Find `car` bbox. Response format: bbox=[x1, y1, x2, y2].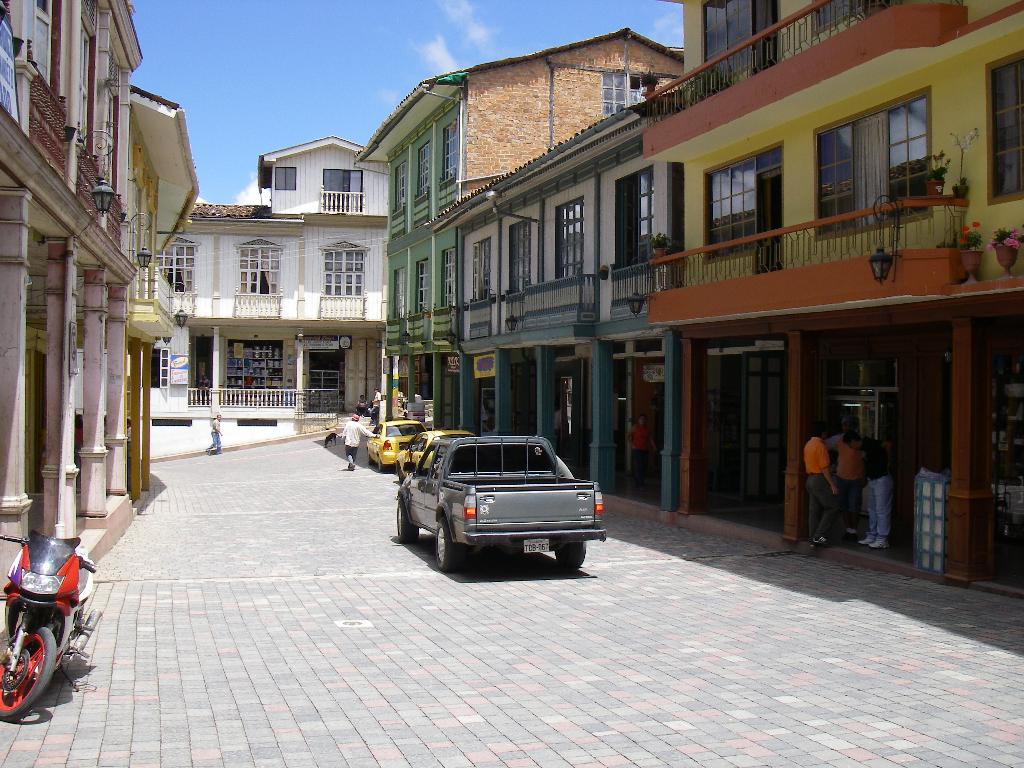
bbox=[378, 408, 607, 580].
